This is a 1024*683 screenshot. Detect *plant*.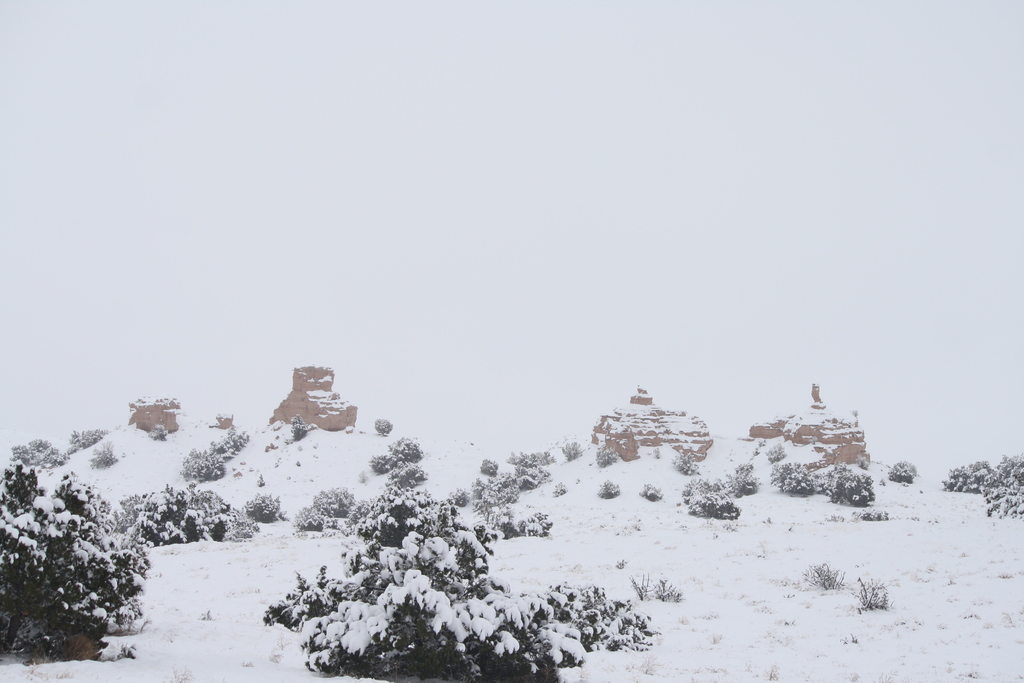
x1=85, y1=437, x2=119, y2=465.
